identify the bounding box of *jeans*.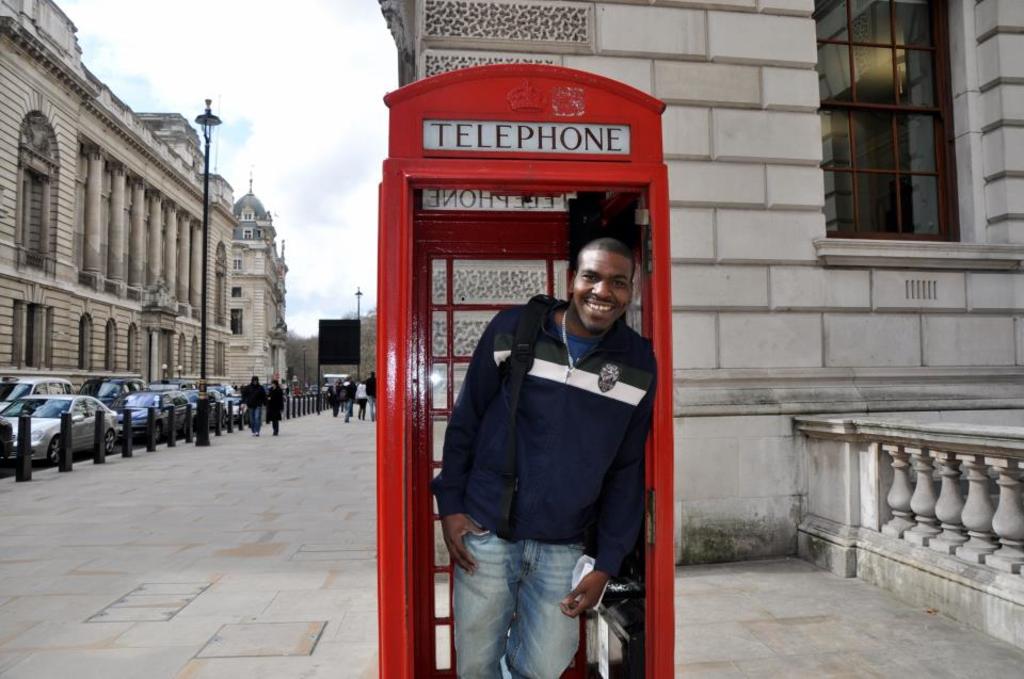
box=[342, 402, 351, 423].
